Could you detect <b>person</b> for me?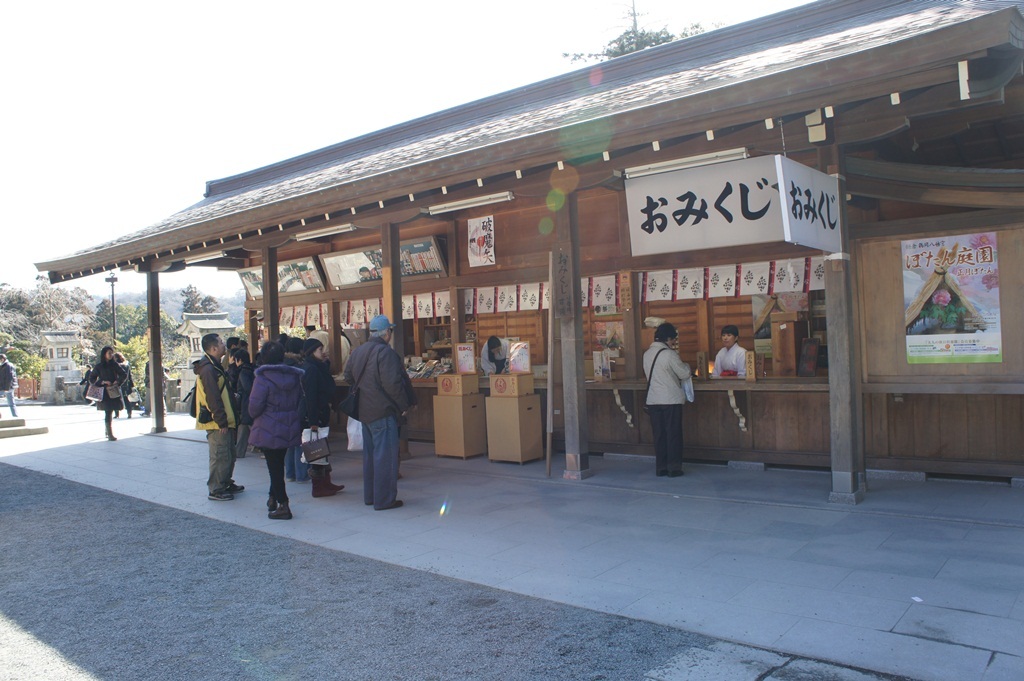
Detection result: locate(280, 329, 312, 486).
